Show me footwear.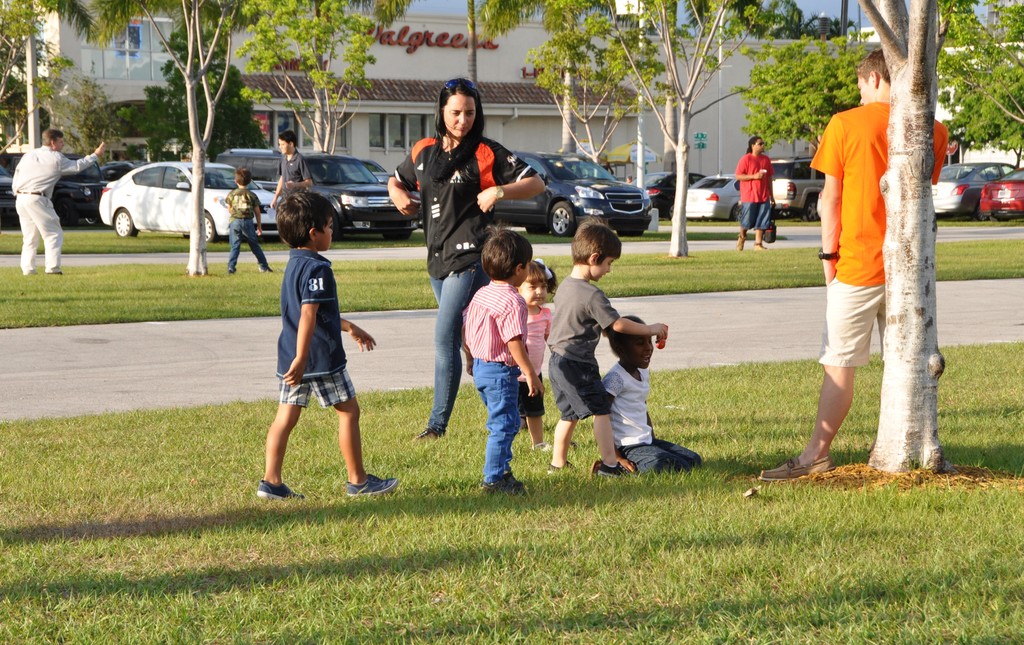
footwear is here: <region>49, 269, 62, 275</region>.
